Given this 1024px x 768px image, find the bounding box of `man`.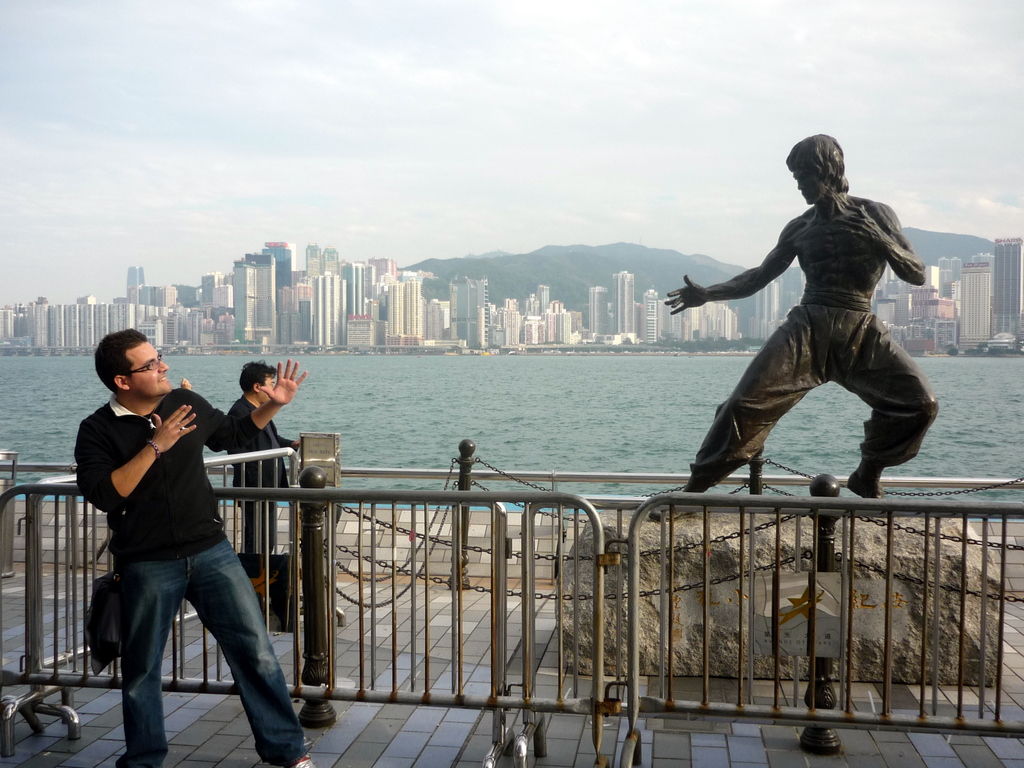
rect(177, 358, 302, 556).
